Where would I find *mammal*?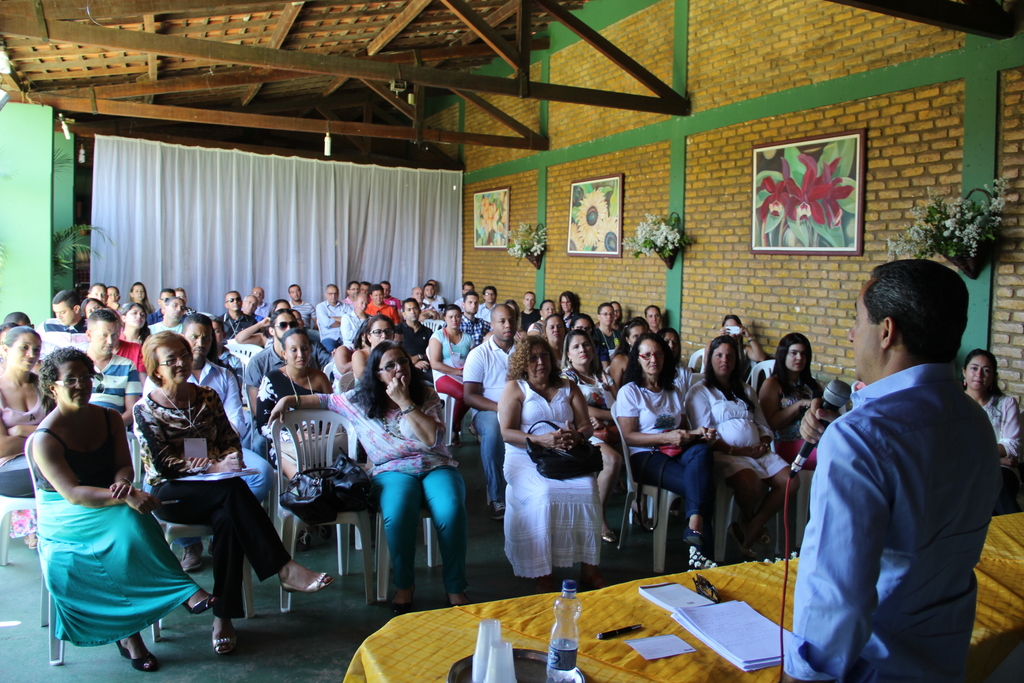
At [left=351, top=315, right=395, bottom=374].
